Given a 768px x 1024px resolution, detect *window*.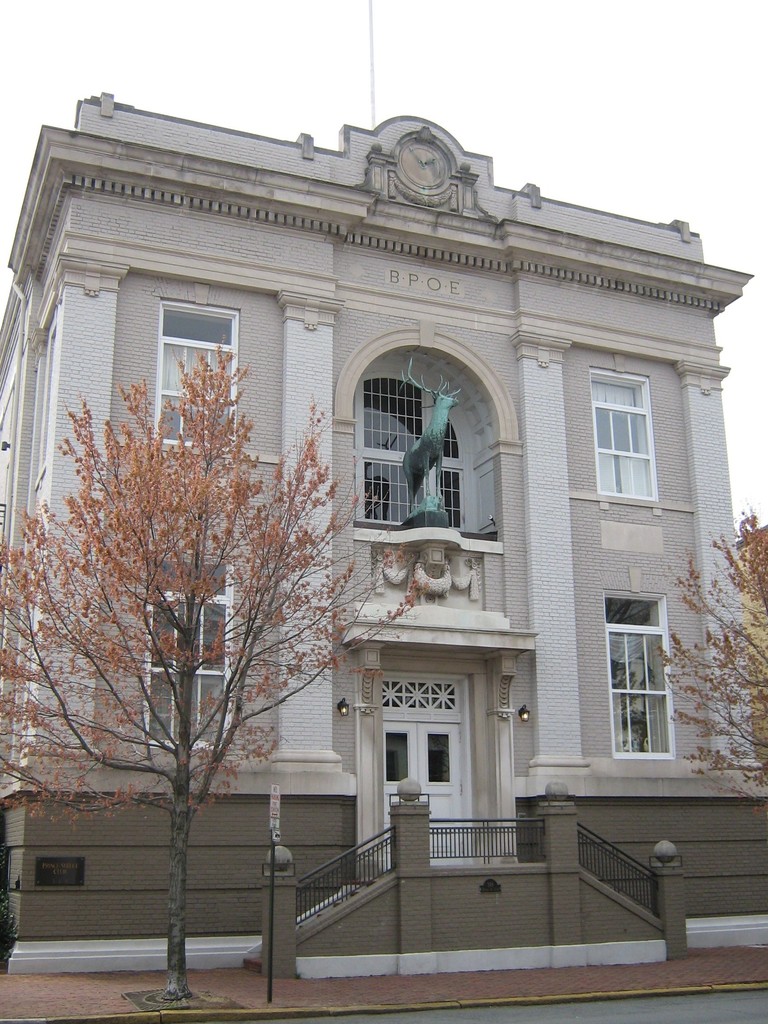
detection(156, 299, 236, 451).
